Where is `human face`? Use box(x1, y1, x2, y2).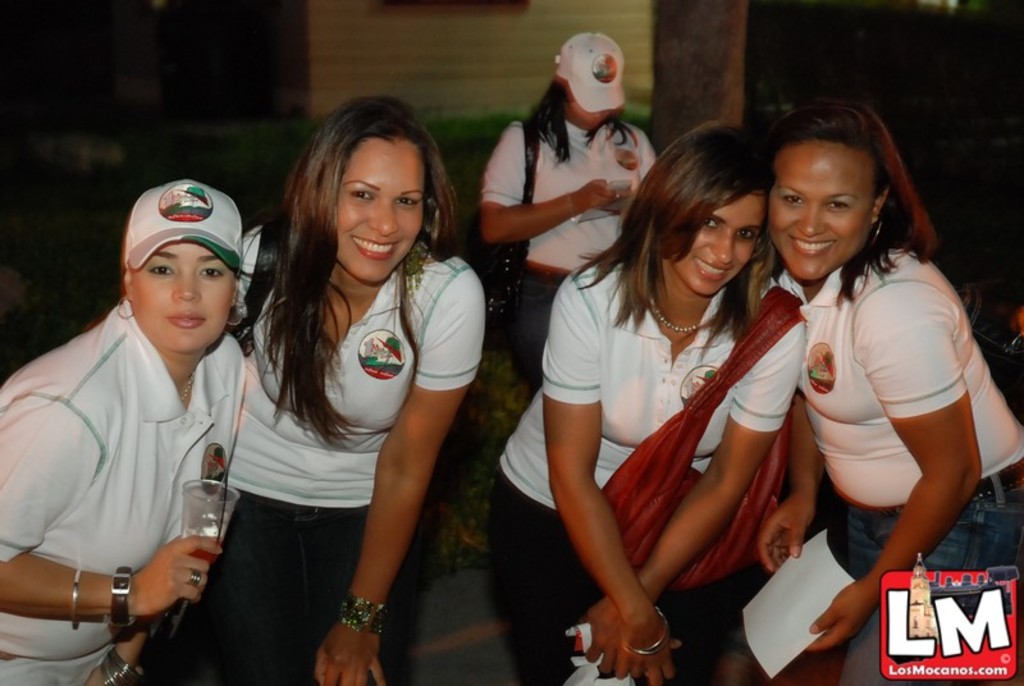
box(132, 241, 236, 361).
